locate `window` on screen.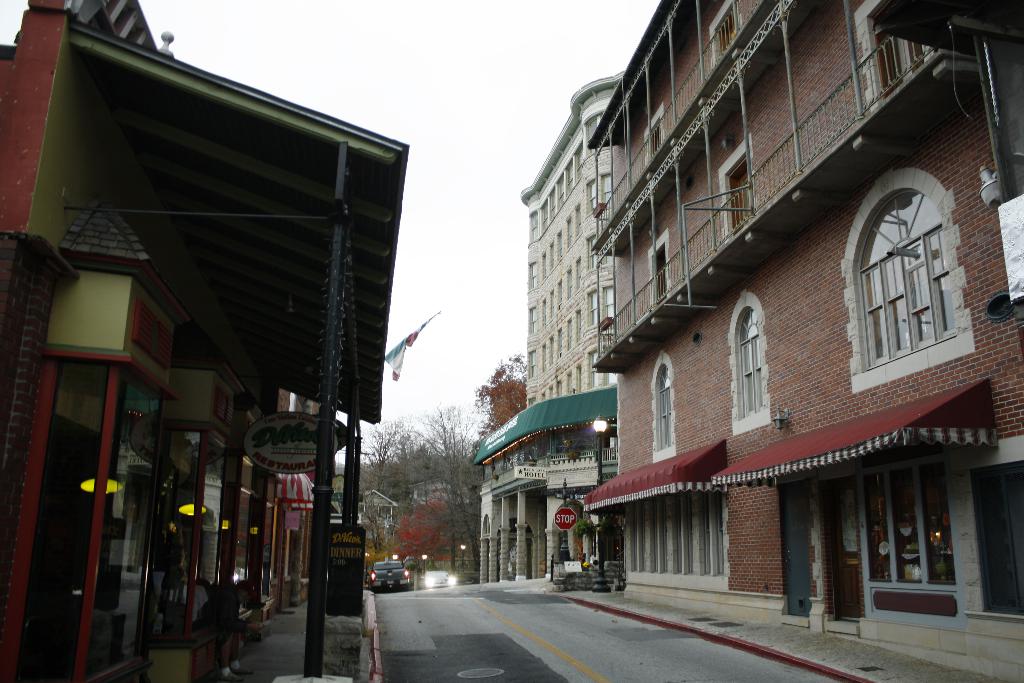
On screen at 538 302 543 324.
